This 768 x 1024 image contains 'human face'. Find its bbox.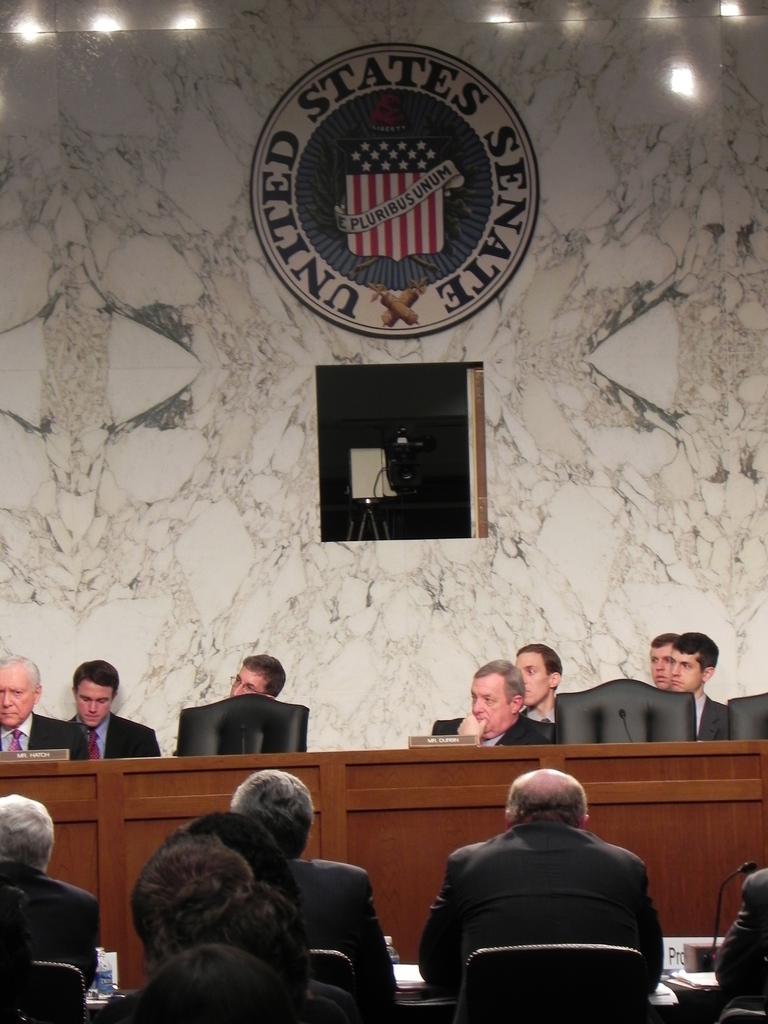
detection(468, 682, 507, 734).
